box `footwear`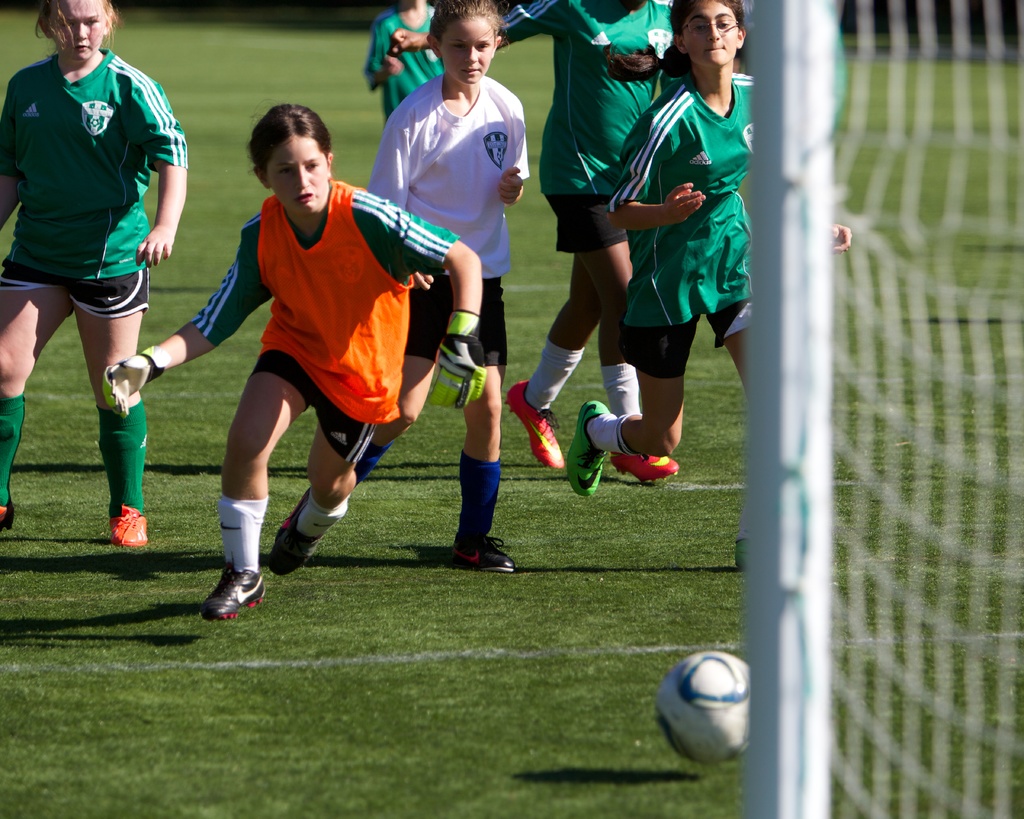
565/402/612/501
